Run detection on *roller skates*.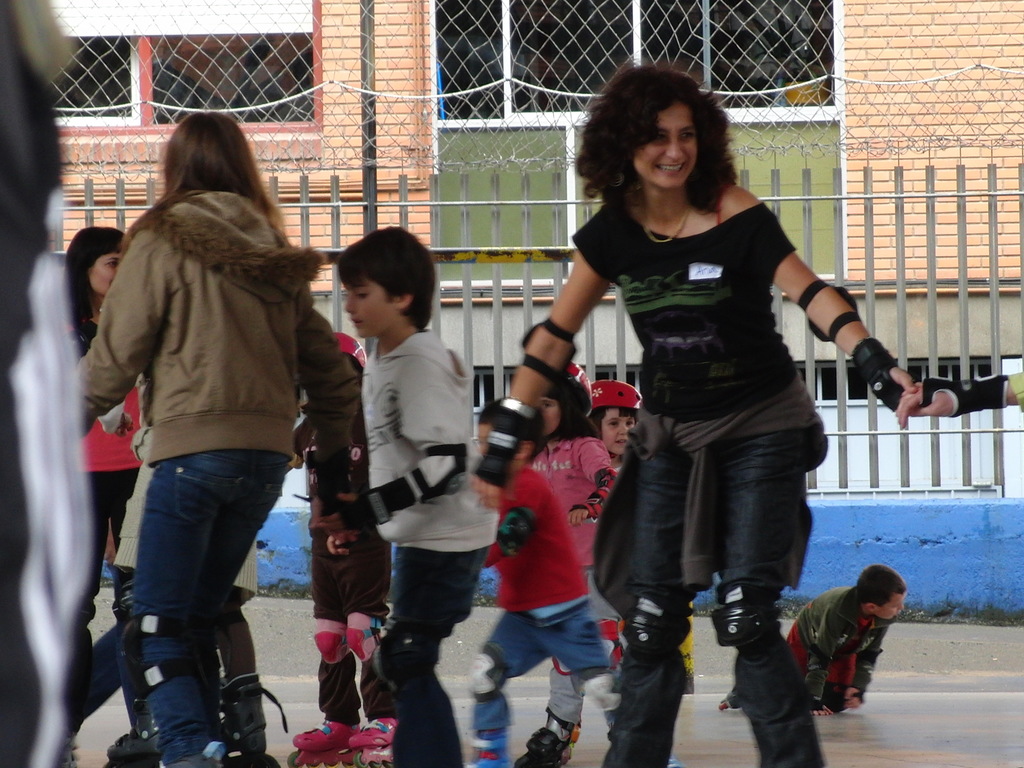
Result: bbox(467, 732, 513, 767).
